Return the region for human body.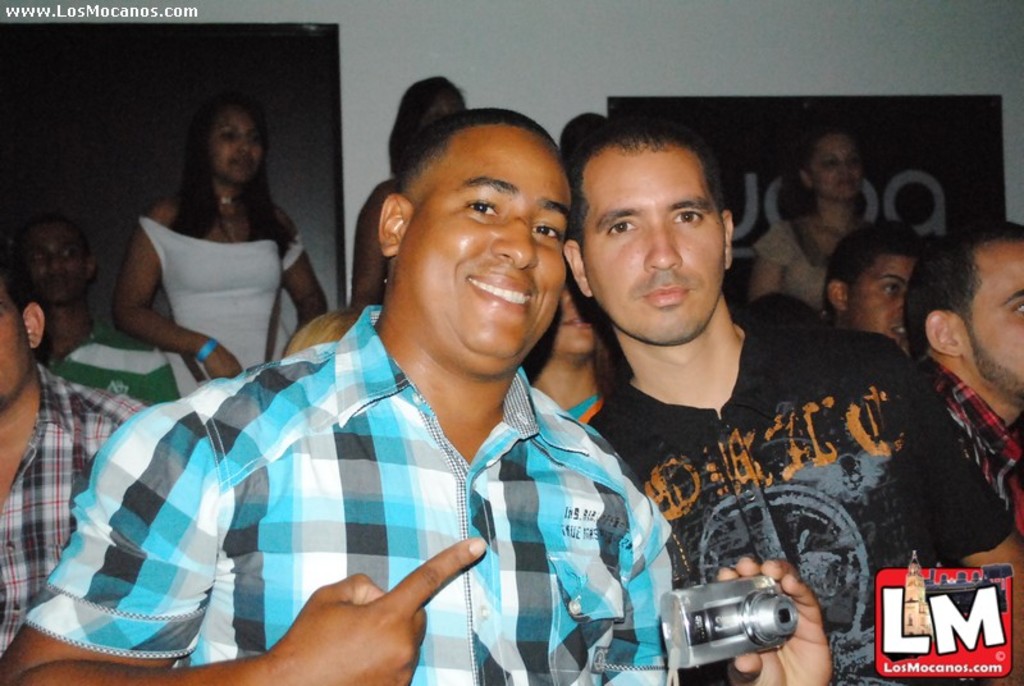
bbox=[0, 96, 699, 685].
